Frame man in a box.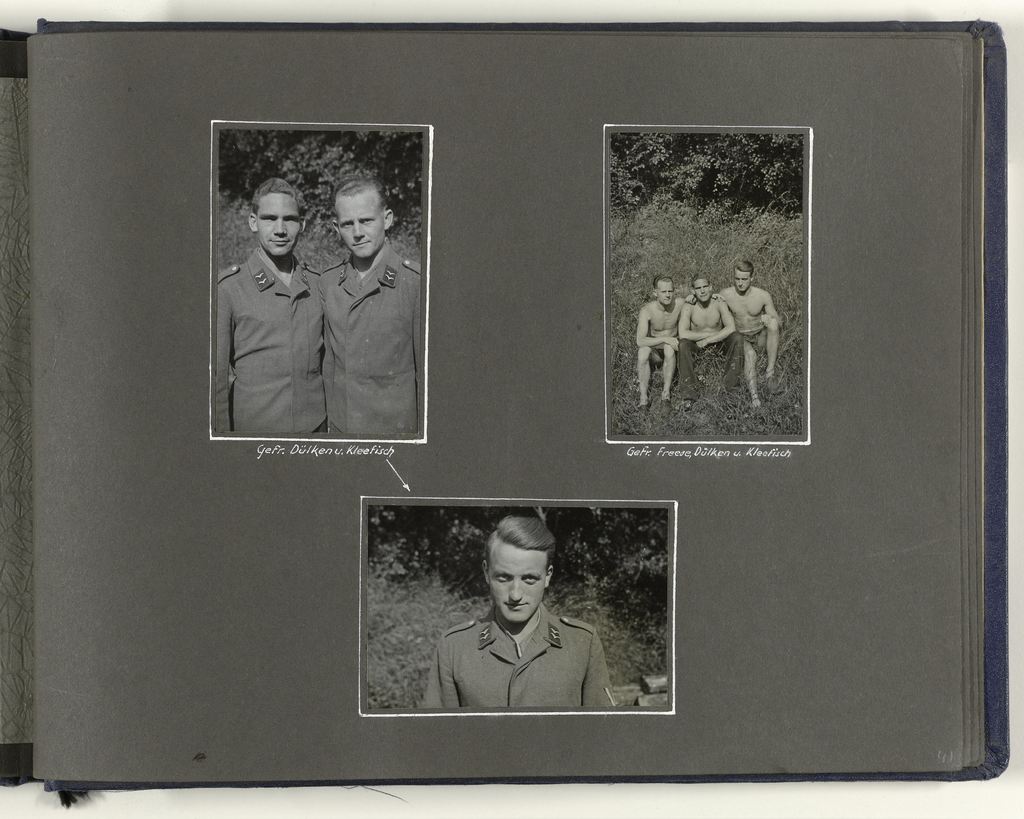
<region>216, 150, 332, 441</region>.
